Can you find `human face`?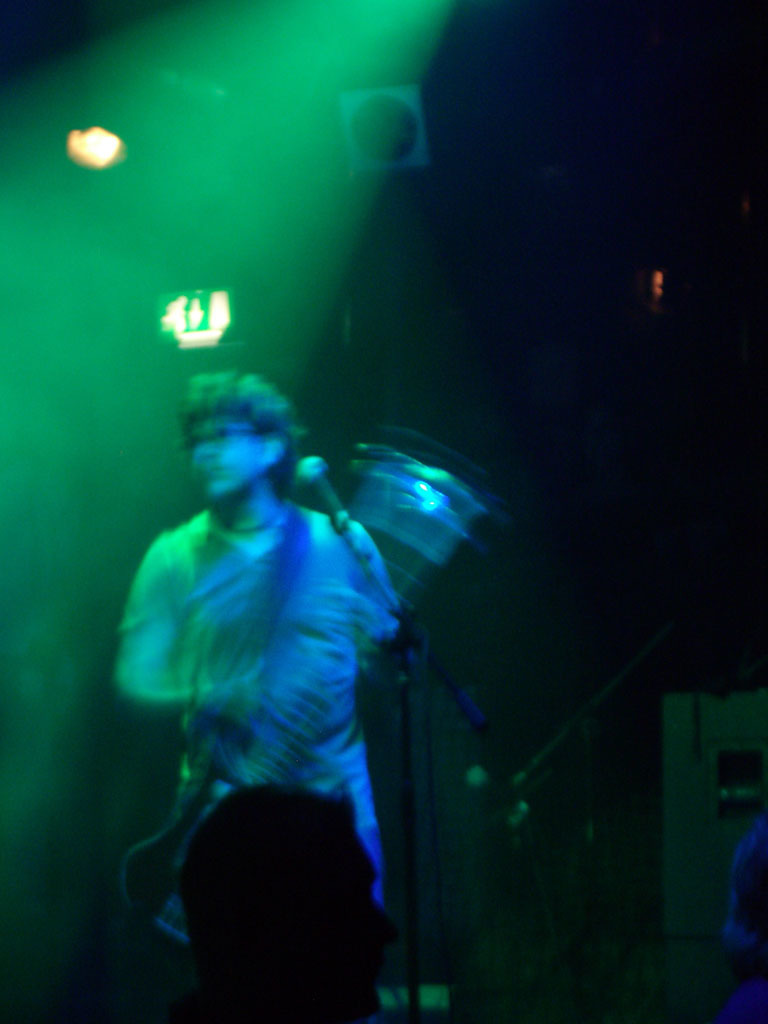
Yes, bounding box: [x1=184, y1=415, x2=264, y2=500].
